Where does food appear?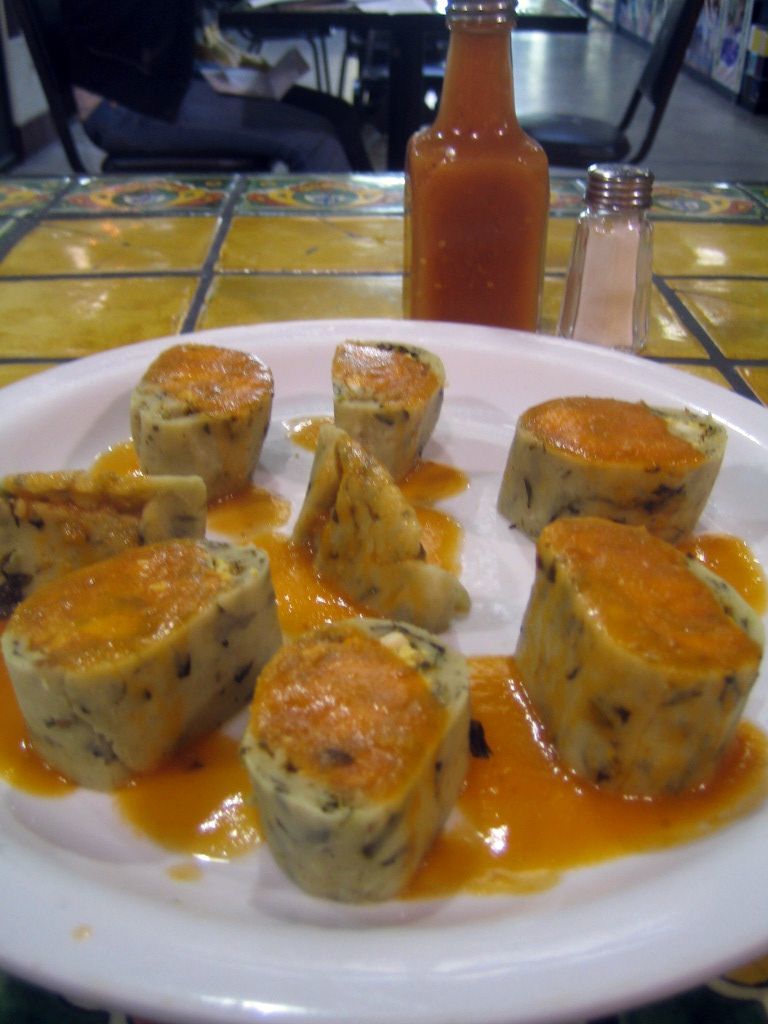
Appears at bbox=(493, 391, 727, 545).
